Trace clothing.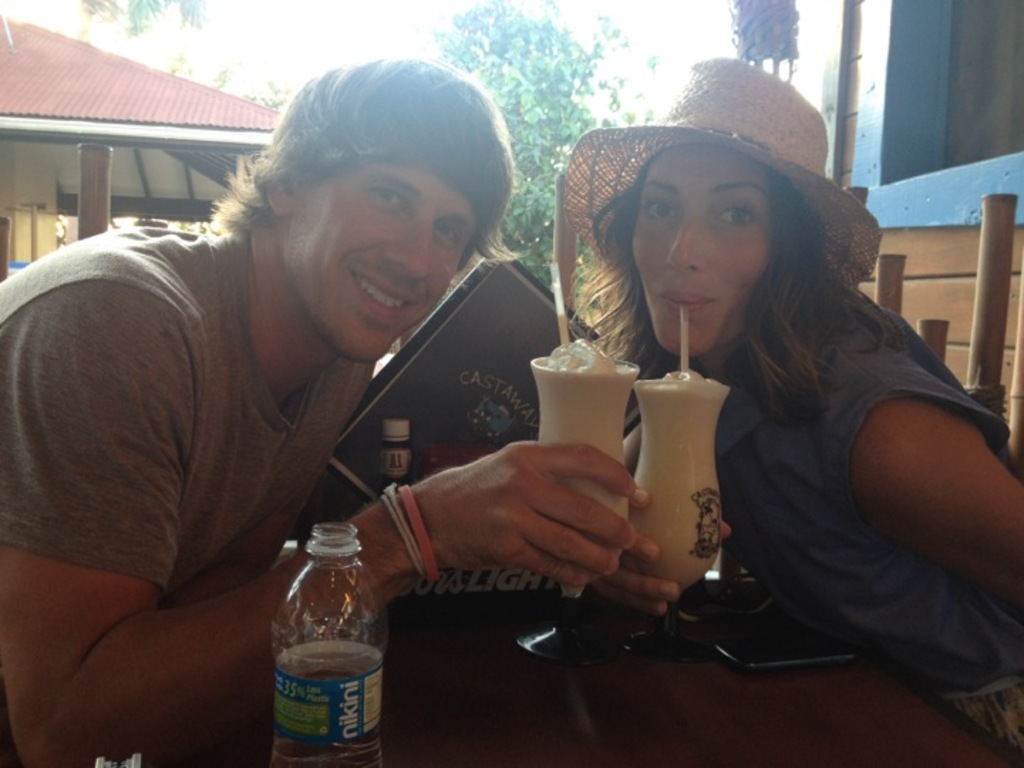
Traced to box(619, 282, 1023, 752).
